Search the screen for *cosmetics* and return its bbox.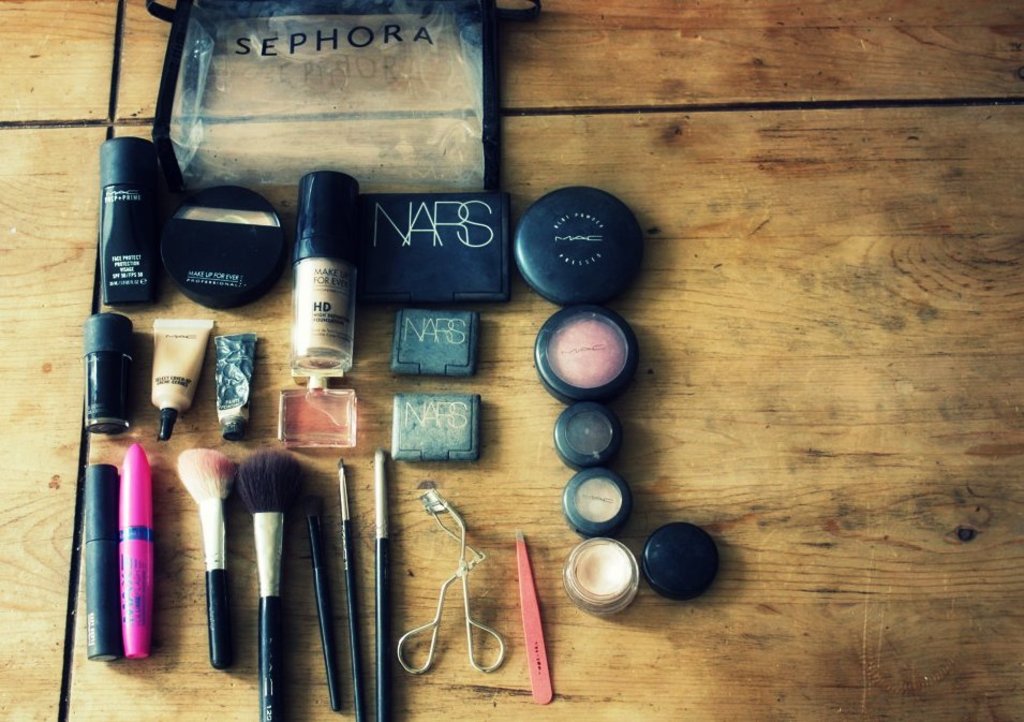
Found: bbox=(392, 308, 488, 378).
